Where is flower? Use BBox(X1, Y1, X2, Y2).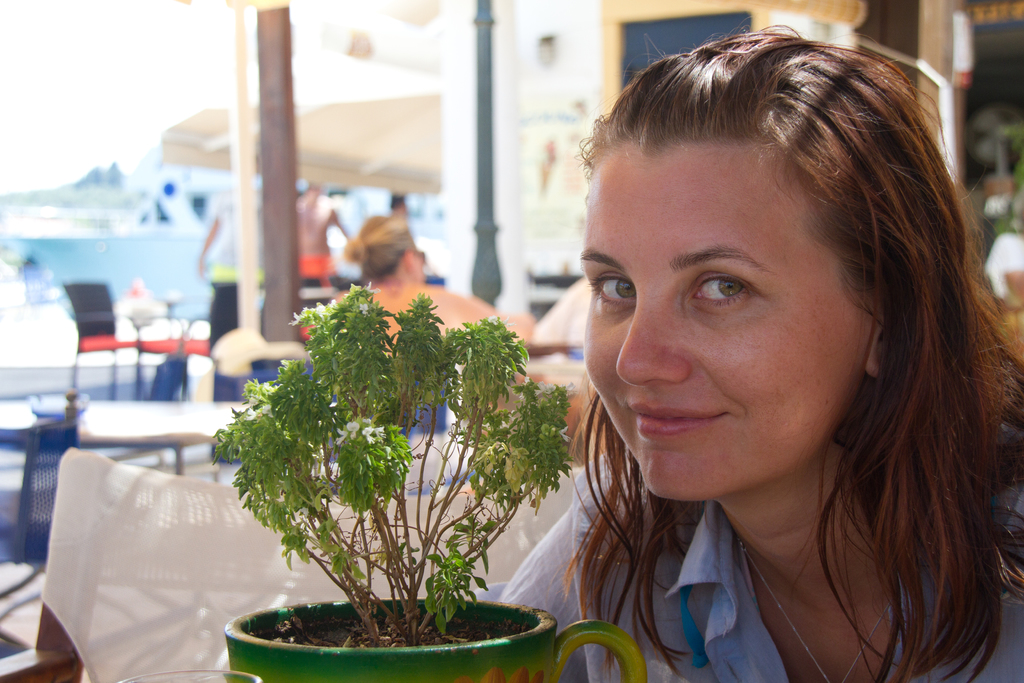
BBox(531, 375, 558, 397).
